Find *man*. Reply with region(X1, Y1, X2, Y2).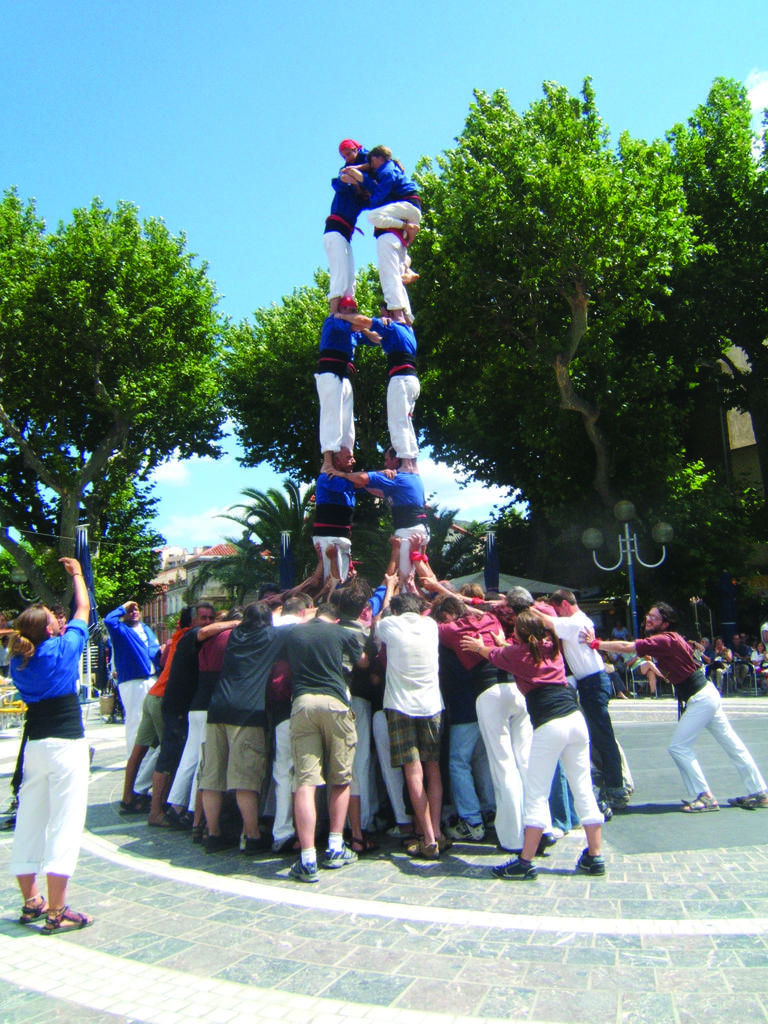
region(104, 600, 160, 758).
